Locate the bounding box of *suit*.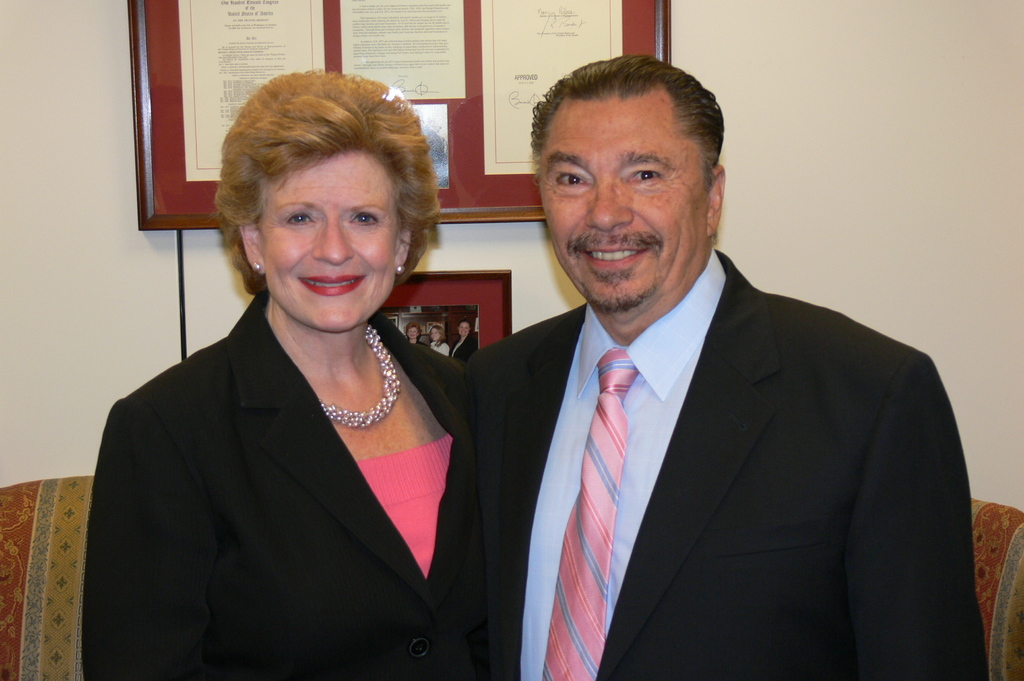
Bounding box: locate(455, 183, 963, 673).
